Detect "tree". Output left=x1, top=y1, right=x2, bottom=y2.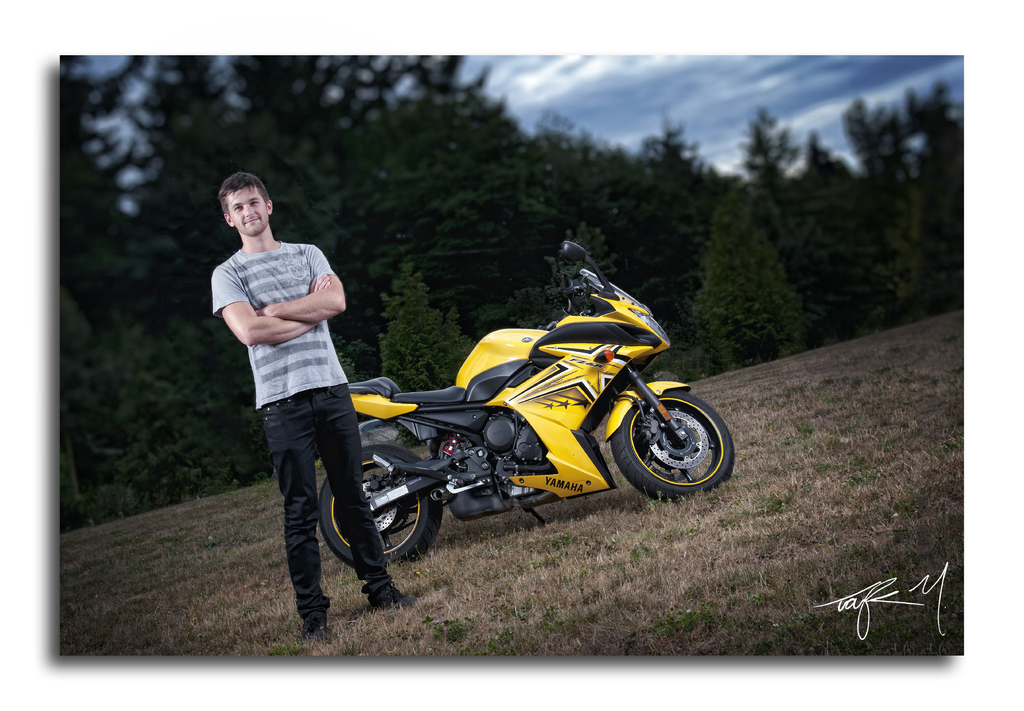
left=902, top=77, right=961, bottom=159.
